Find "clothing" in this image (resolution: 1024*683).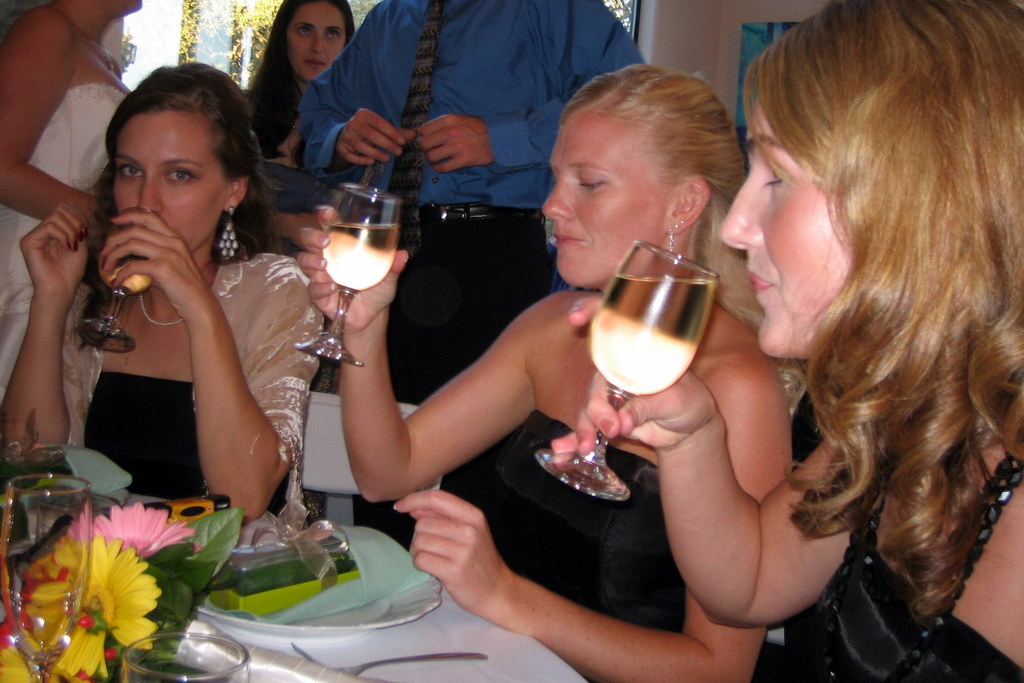
detection(299, 0, 652, 410).
